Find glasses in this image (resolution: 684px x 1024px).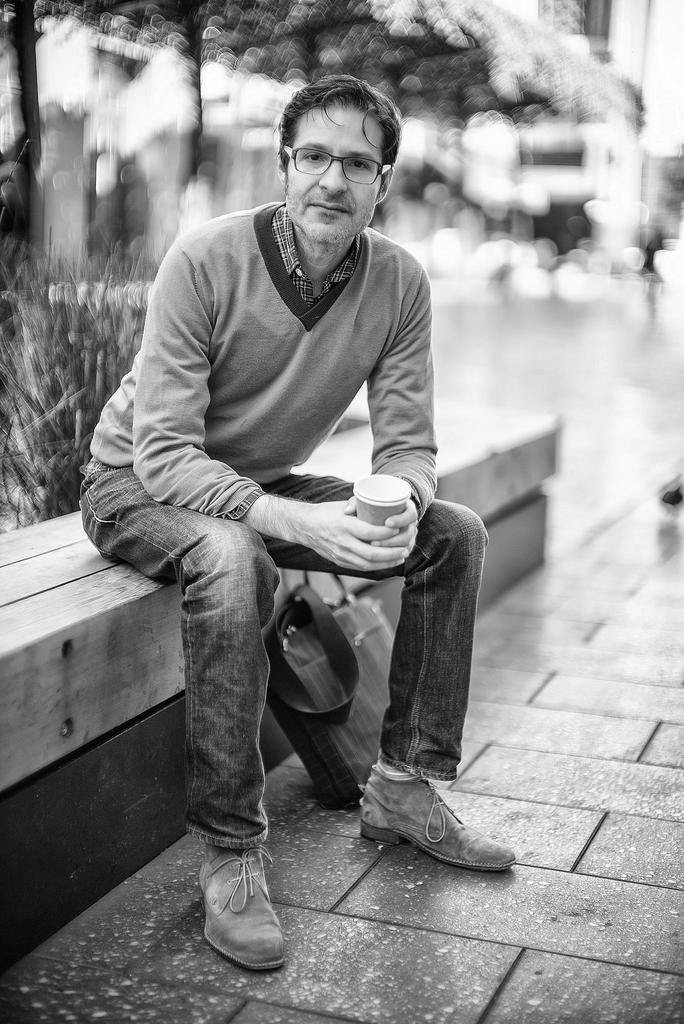
detection(282, 145, 394, 185).
